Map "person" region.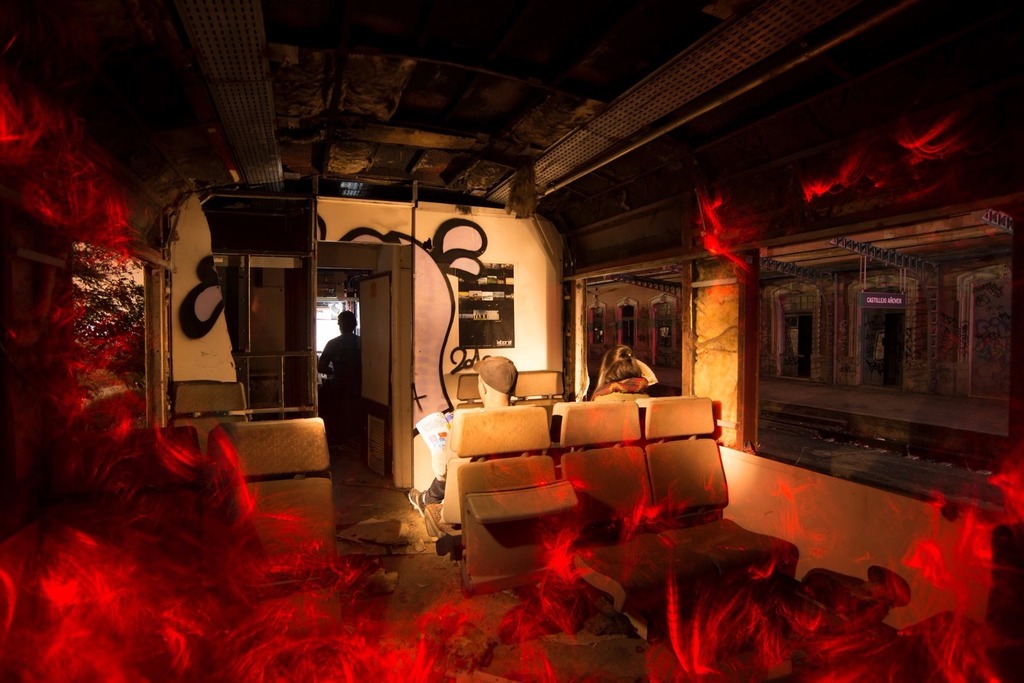
Mapped to BBox(593, 345, 655, 420).
